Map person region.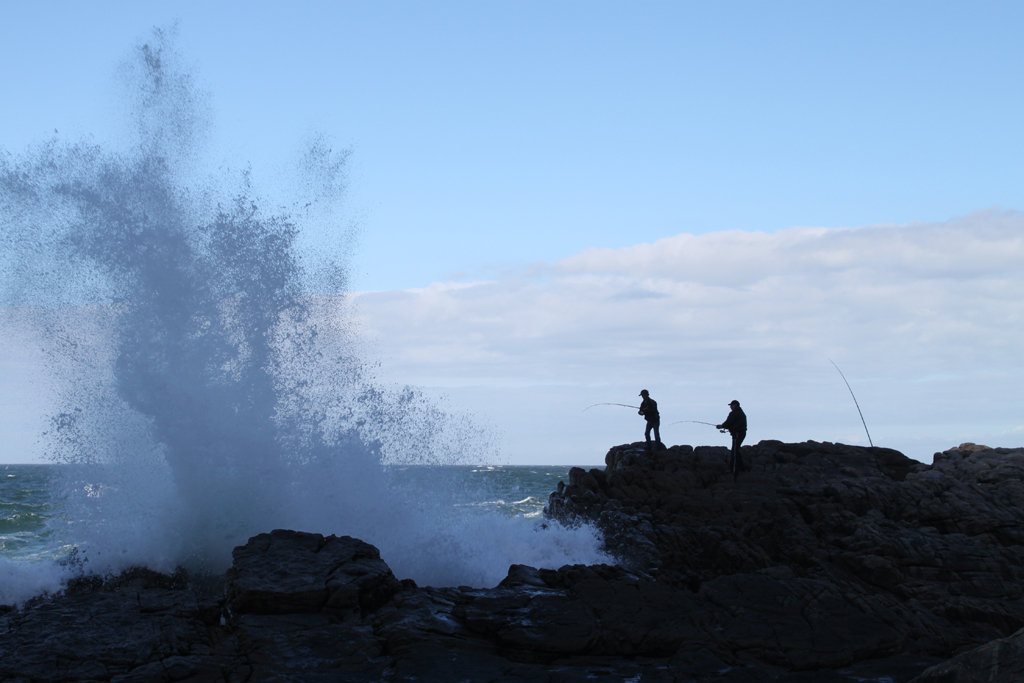
Mapped to 632 389 682 464.
